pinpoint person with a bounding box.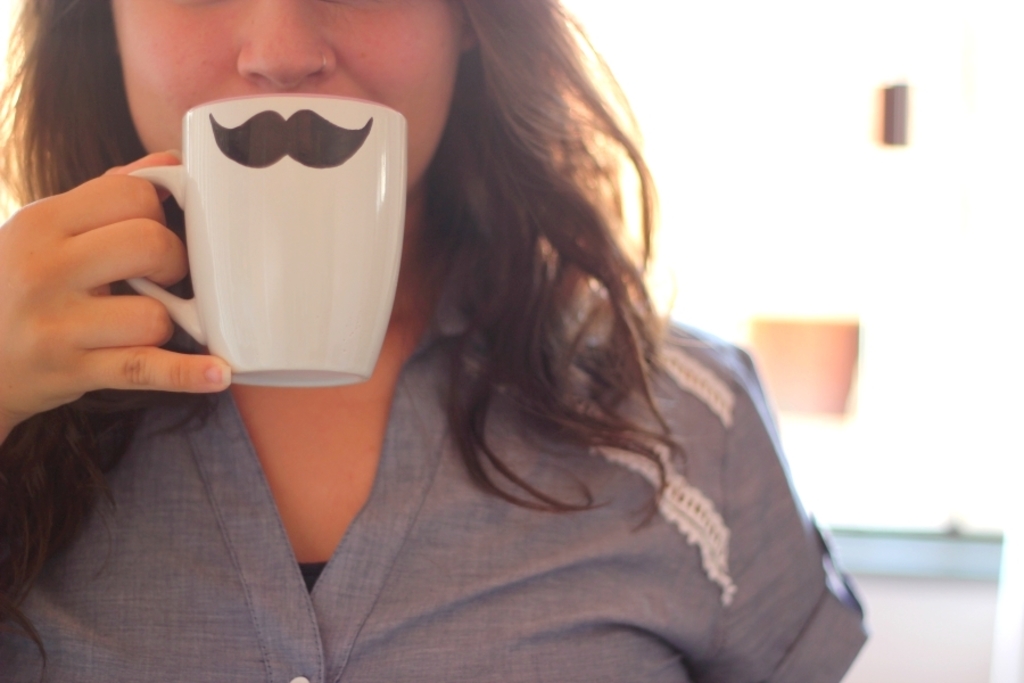
select_region(0, 3, 862, 682).
